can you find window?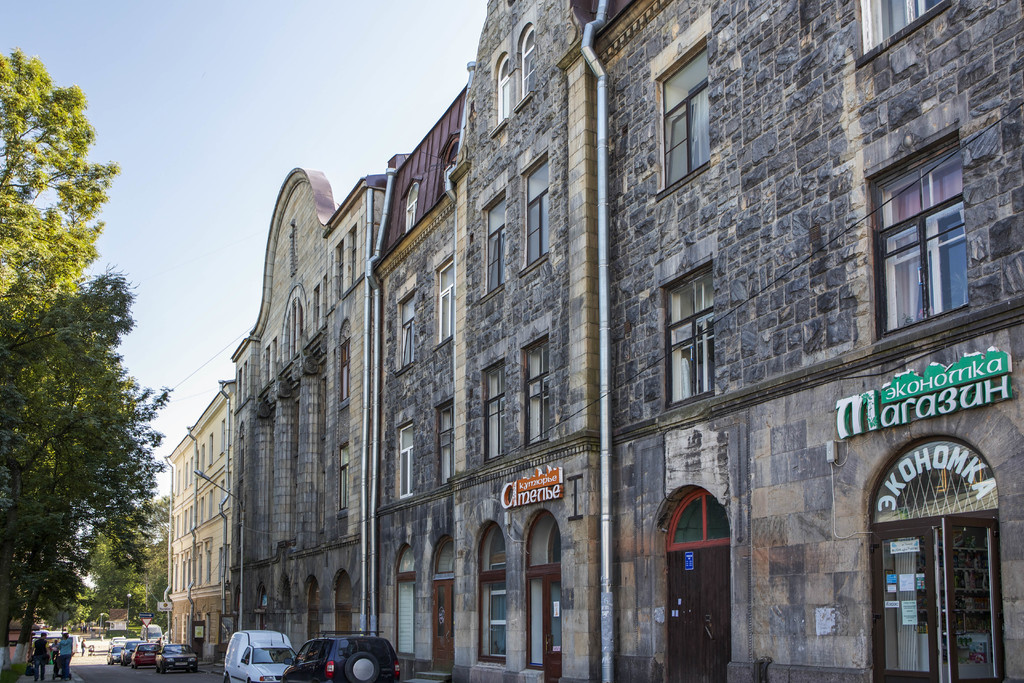
Yes, bounding box: 339/439/350/512.
